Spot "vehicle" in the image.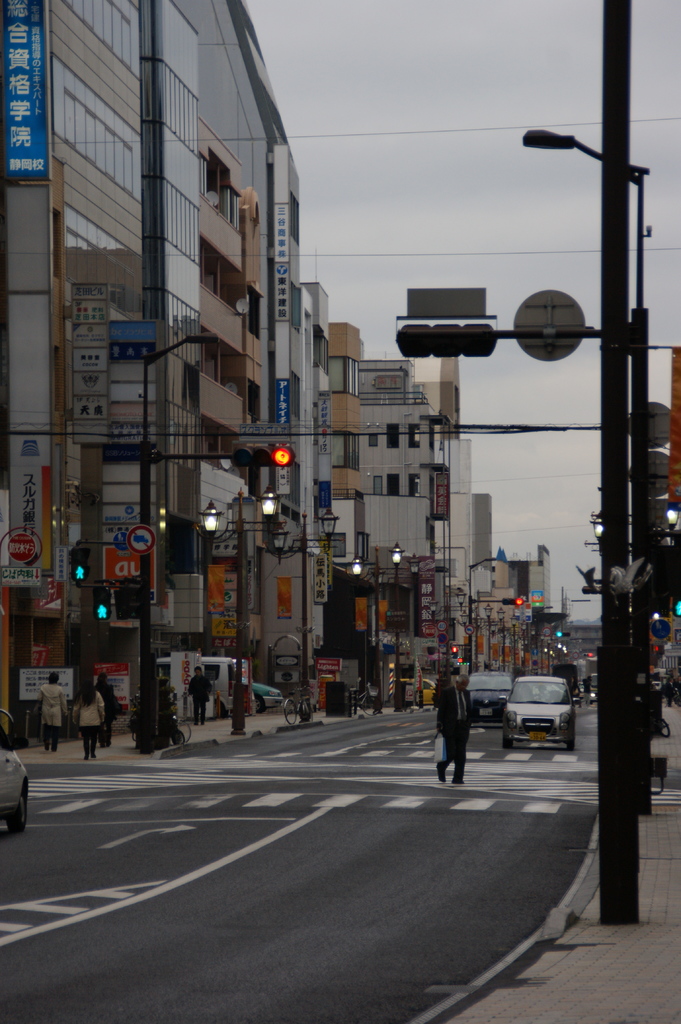
"vehicle" found at x1=0 y1=708 x2=38 y2=829.
